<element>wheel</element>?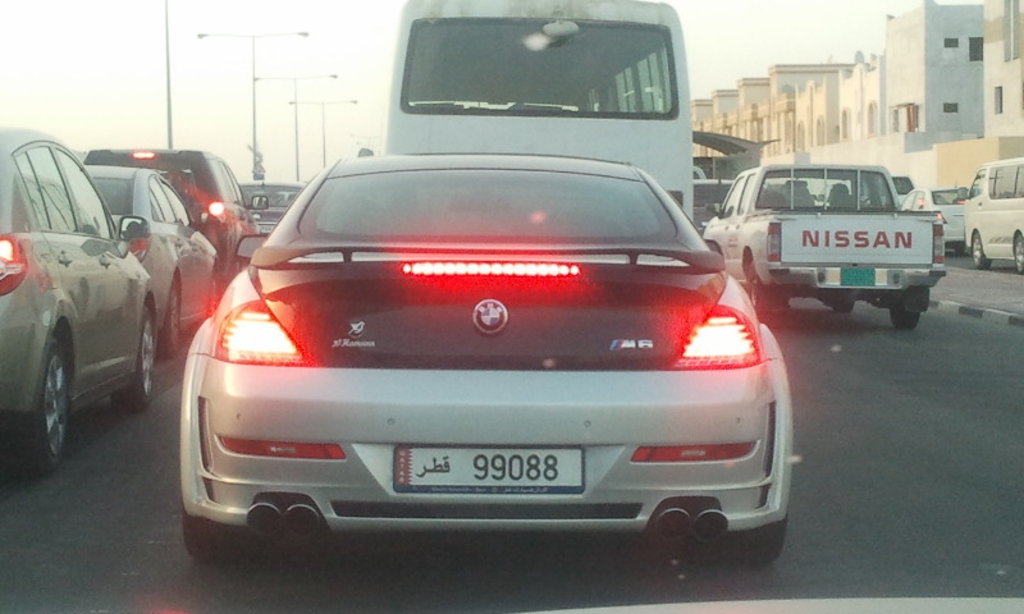
1016 242 1023 272
